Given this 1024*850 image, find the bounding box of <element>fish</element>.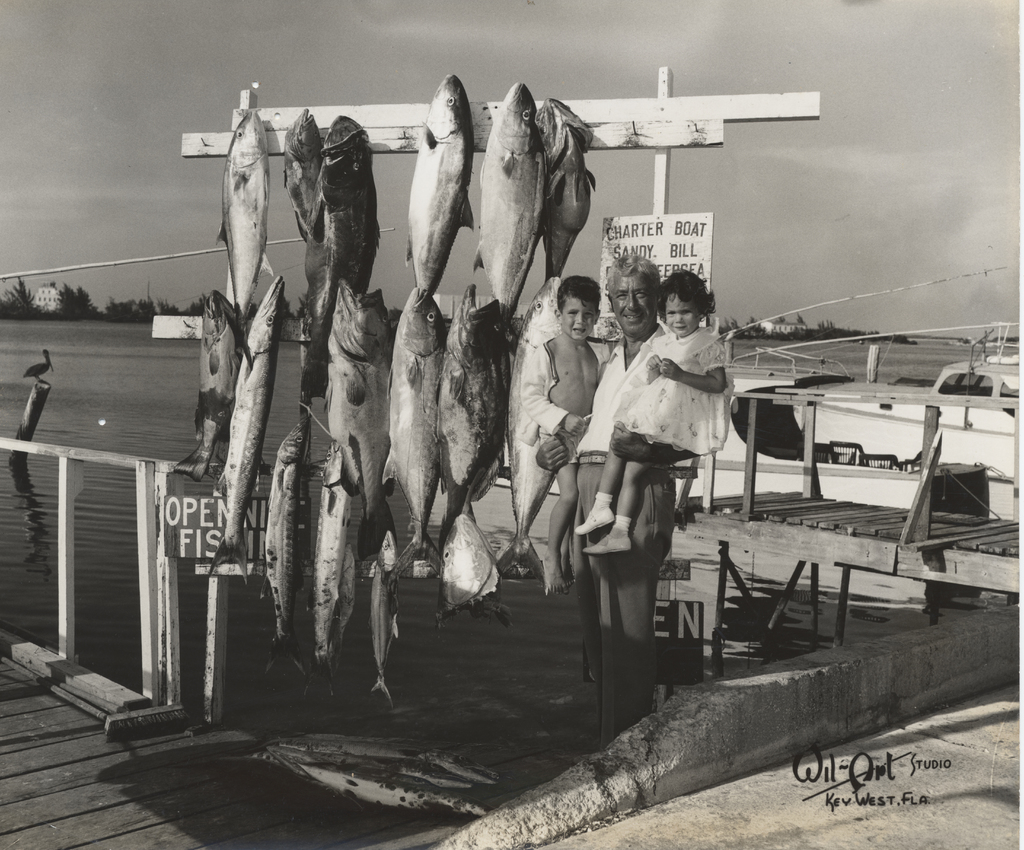
bbox=(292, 746, 497, 785).
